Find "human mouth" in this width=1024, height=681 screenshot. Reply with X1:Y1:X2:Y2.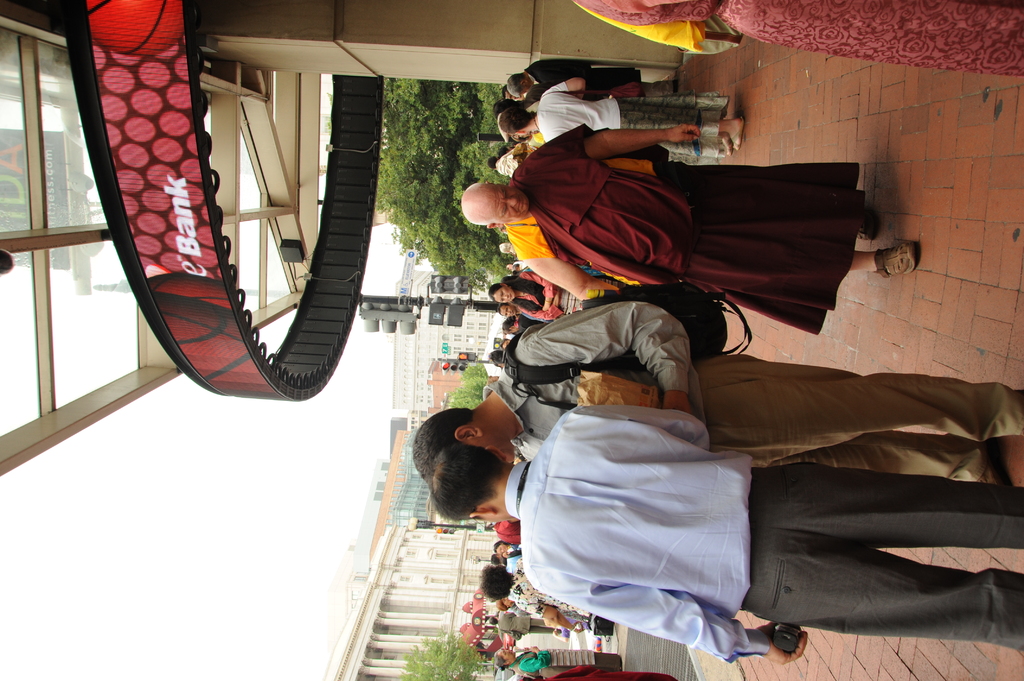
519:201:522:214.
